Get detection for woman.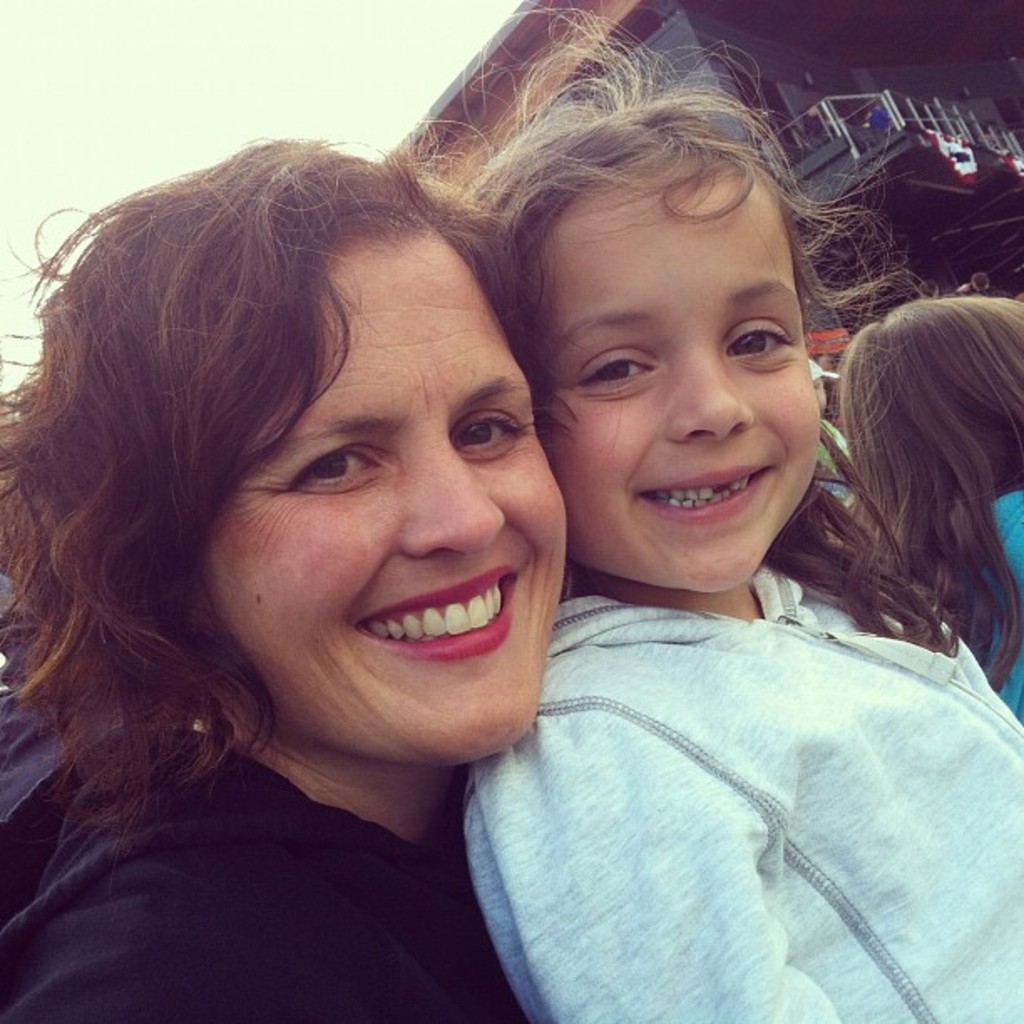
Detection: 835, 296, 1022, 731.
